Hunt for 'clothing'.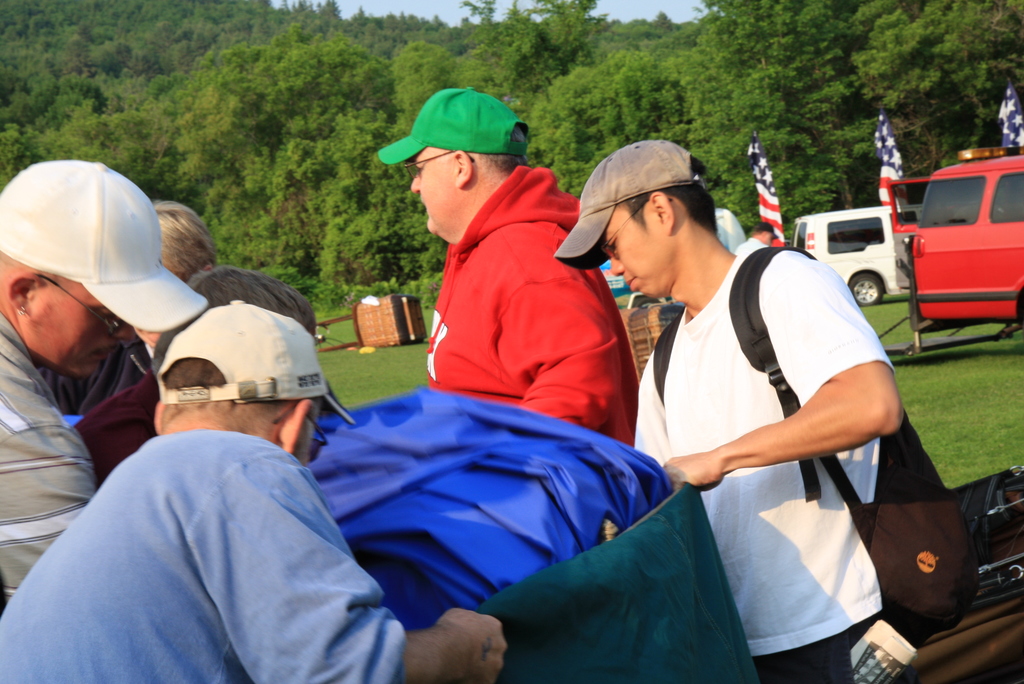
Hunted down at detection(0, 311, 101, 611).
